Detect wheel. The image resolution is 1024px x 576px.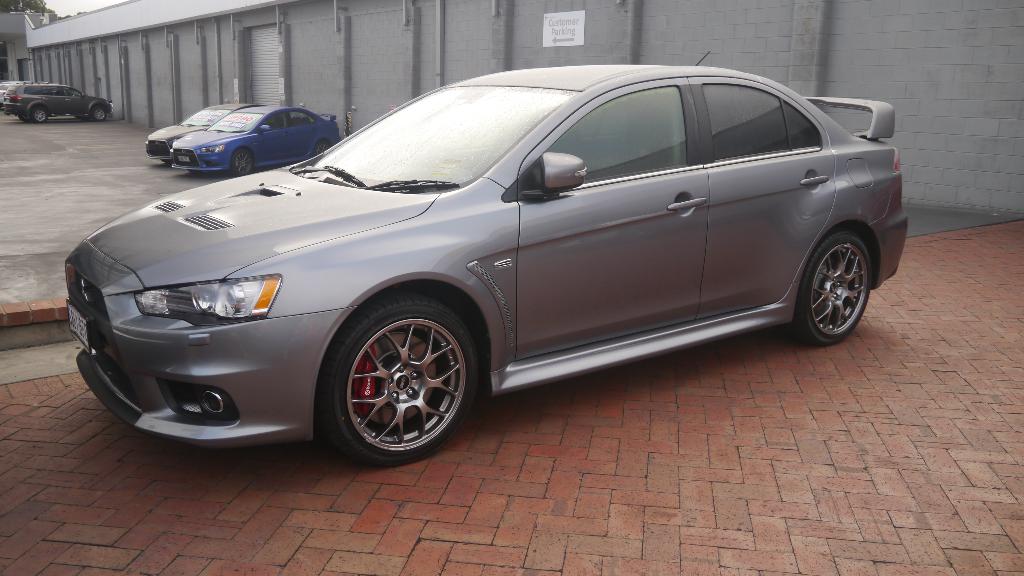
x1=32 y1=104 x2=47 y2=122.
